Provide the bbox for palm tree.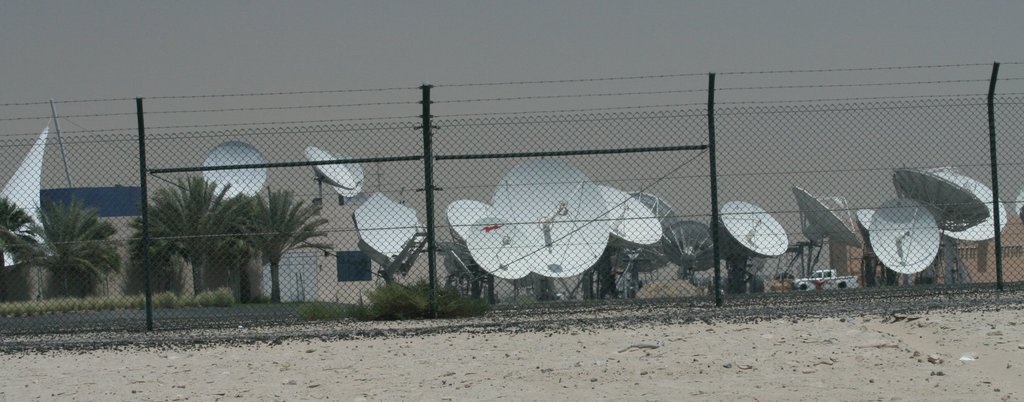
box=[0, 189, 34, 239].
